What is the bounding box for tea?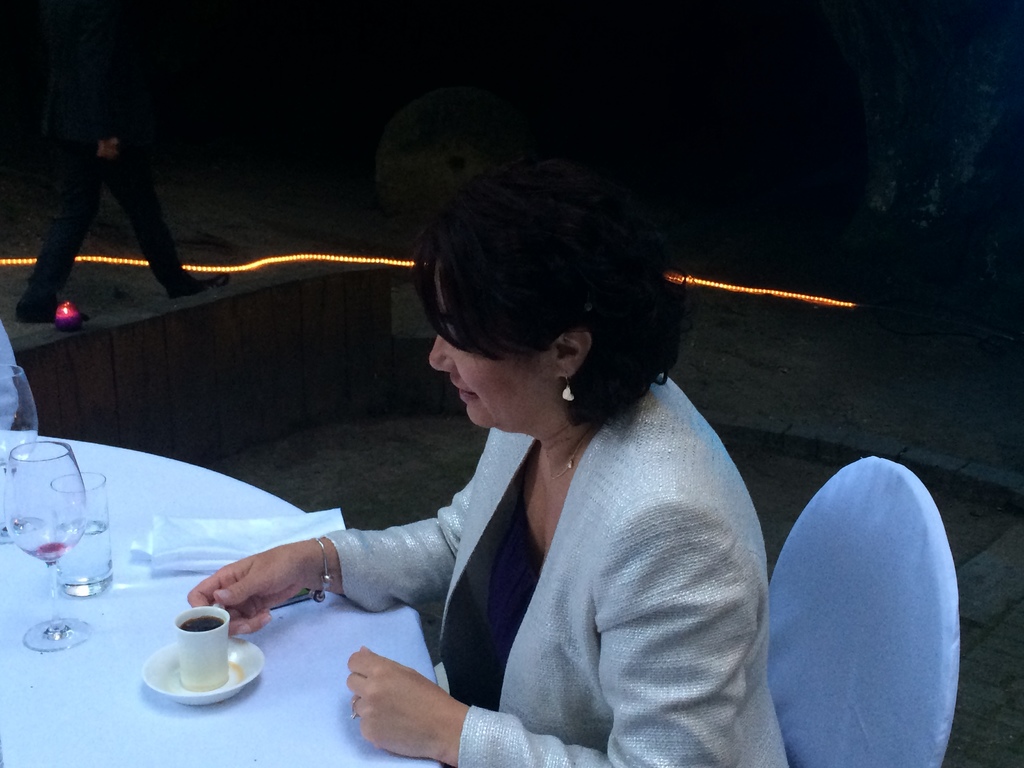
<bbox>179, 618, 223, 632</bbox>.
